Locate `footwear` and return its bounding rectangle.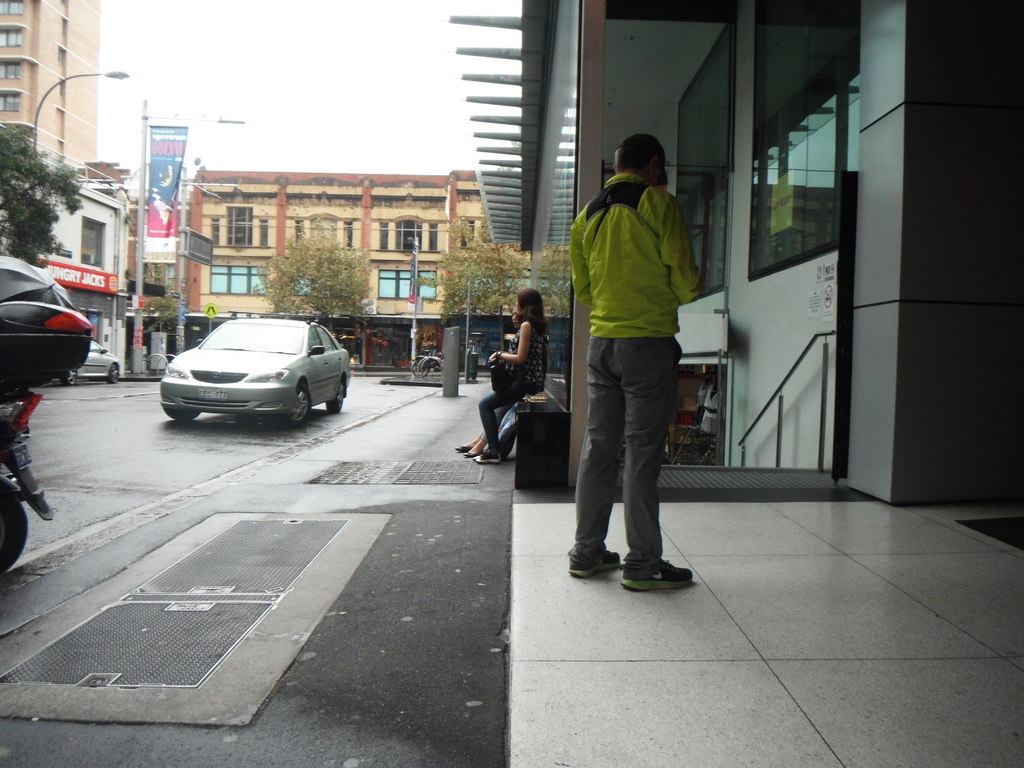
460 448 481 458.
